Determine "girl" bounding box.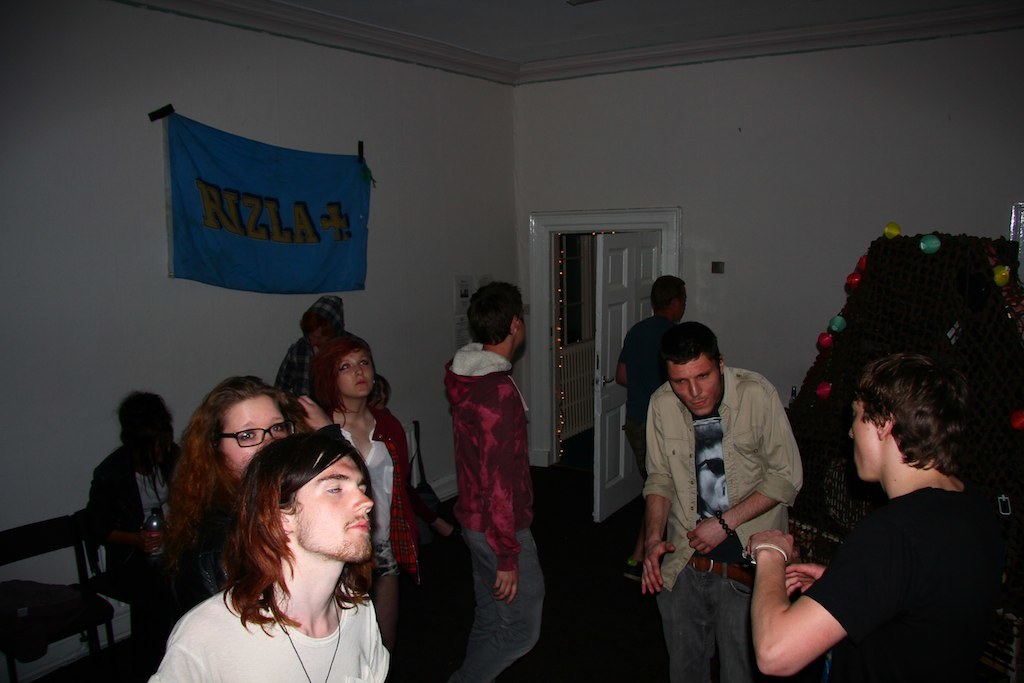
Determined: 298 327 439 682.
